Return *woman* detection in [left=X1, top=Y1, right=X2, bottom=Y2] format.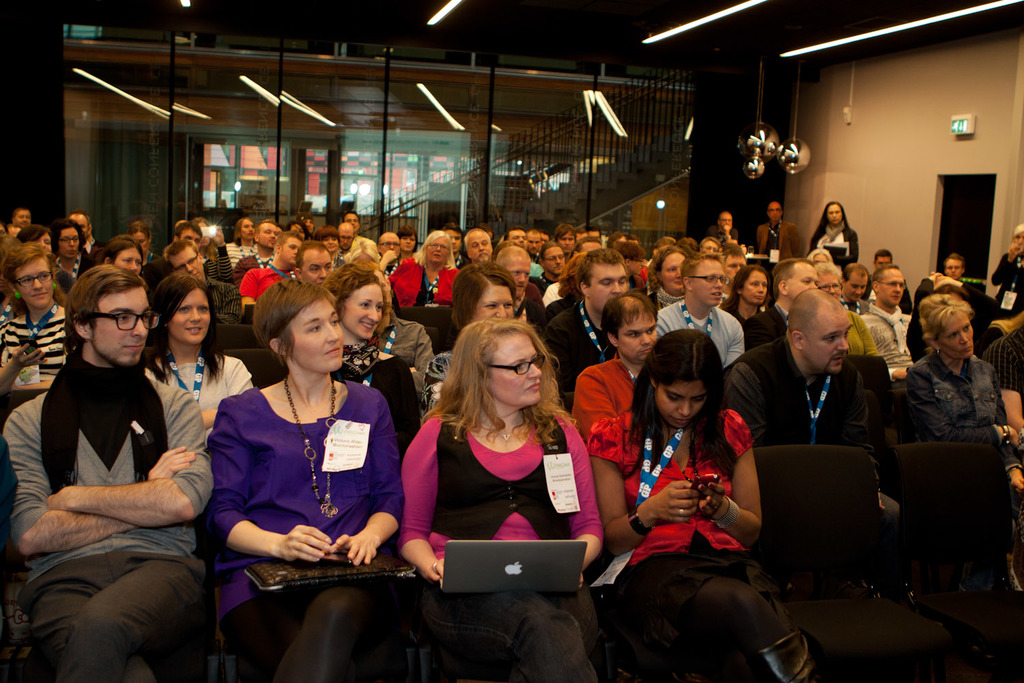
[left=643, top=242, right=692, bottom=306].
